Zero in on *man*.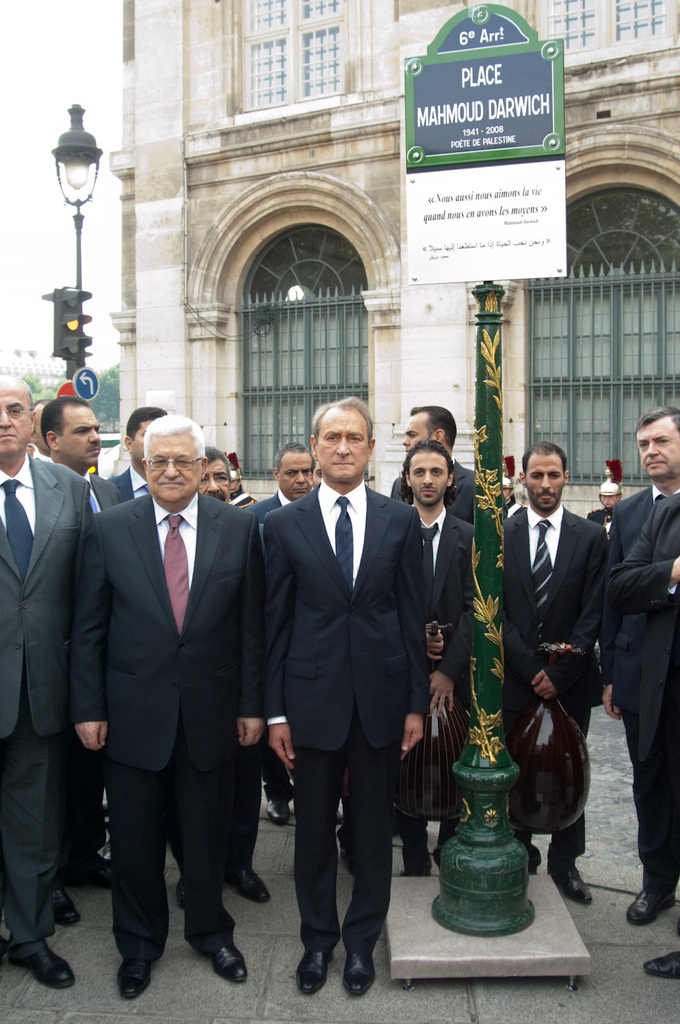
Zeroed in: left=601, top=491, right=679, bottom=983.
